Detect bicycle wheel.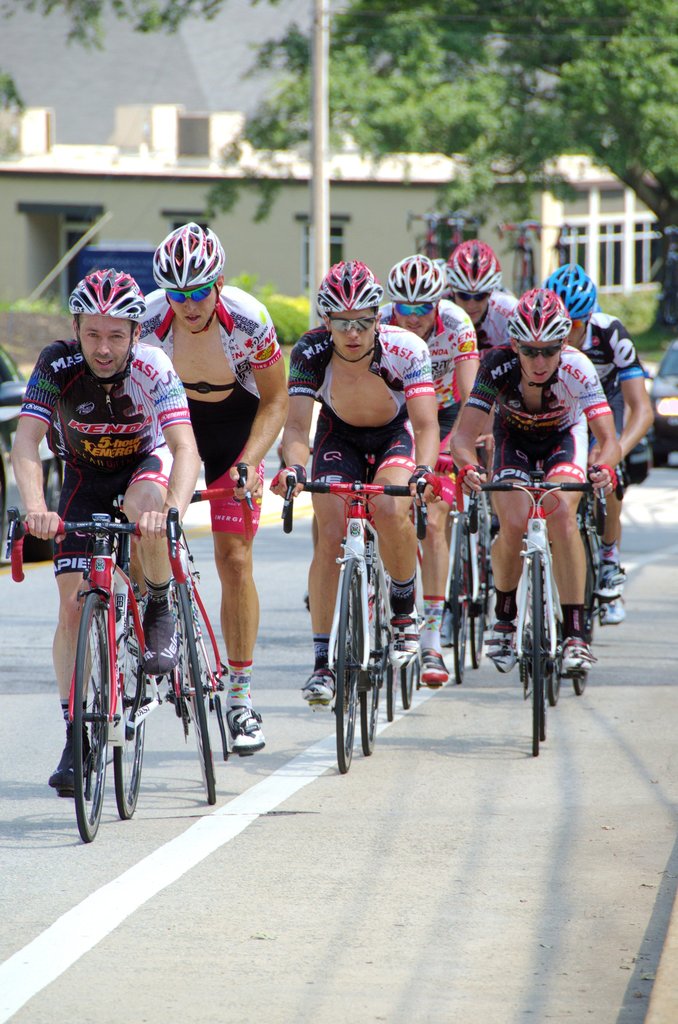
Detected at {"left": 521, "top": 553, "right": 554, "bottom": 756}.
